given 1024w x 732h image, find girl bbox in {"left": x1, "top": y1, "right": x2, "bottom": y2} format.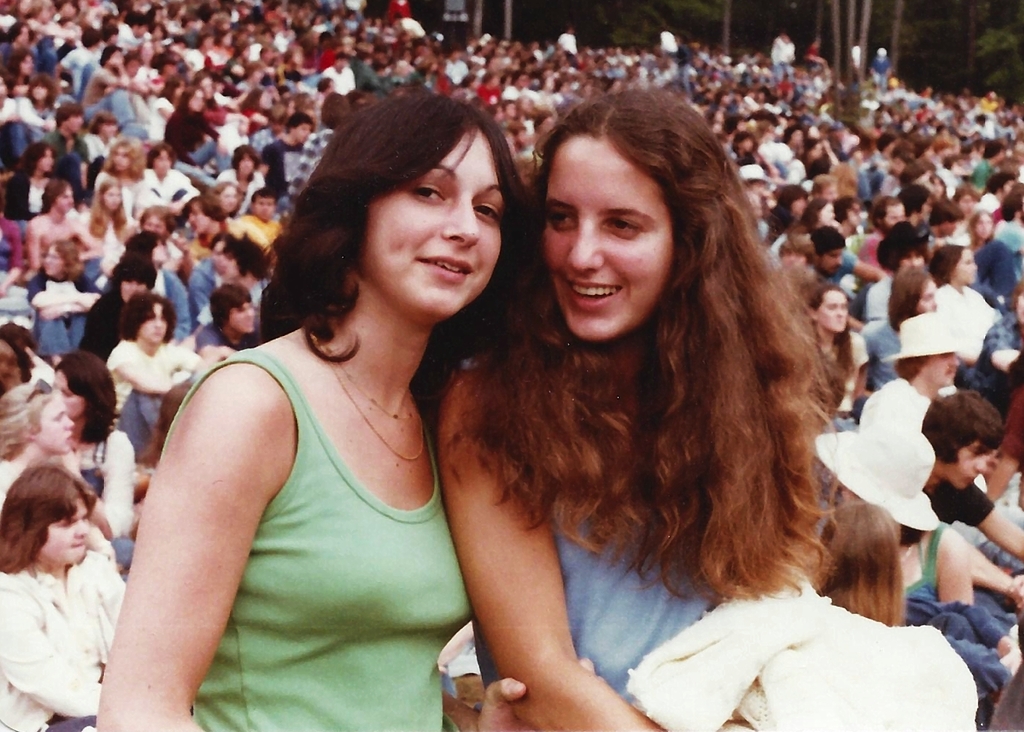
{"left": 197, "top": 176, "right": 231, "bottom": 228}.
